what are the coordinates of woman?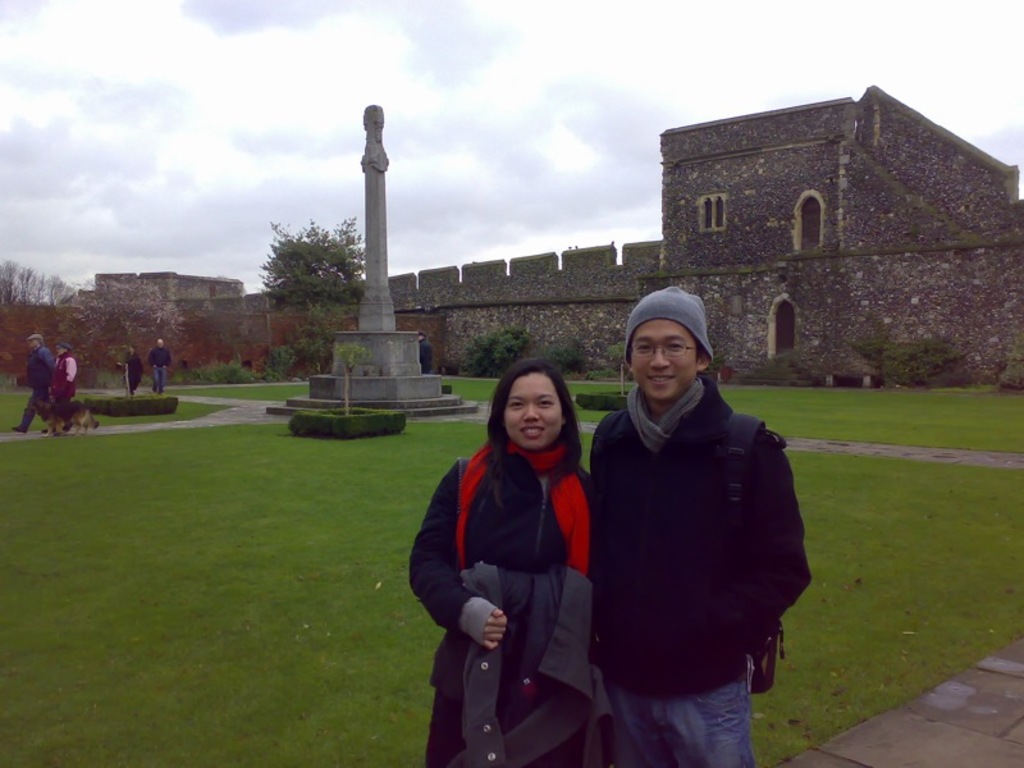
119 344 146 398.
